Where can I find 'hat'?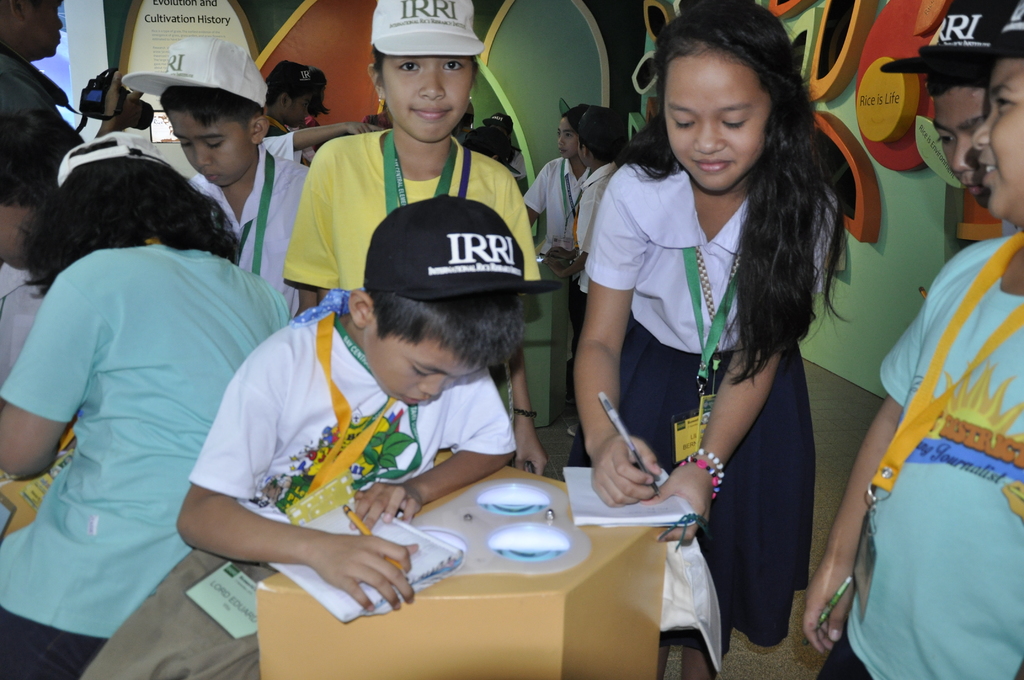
You can find it at {"x1": 879, "y1": 0, "x2": 1010, "y2": 73}.
